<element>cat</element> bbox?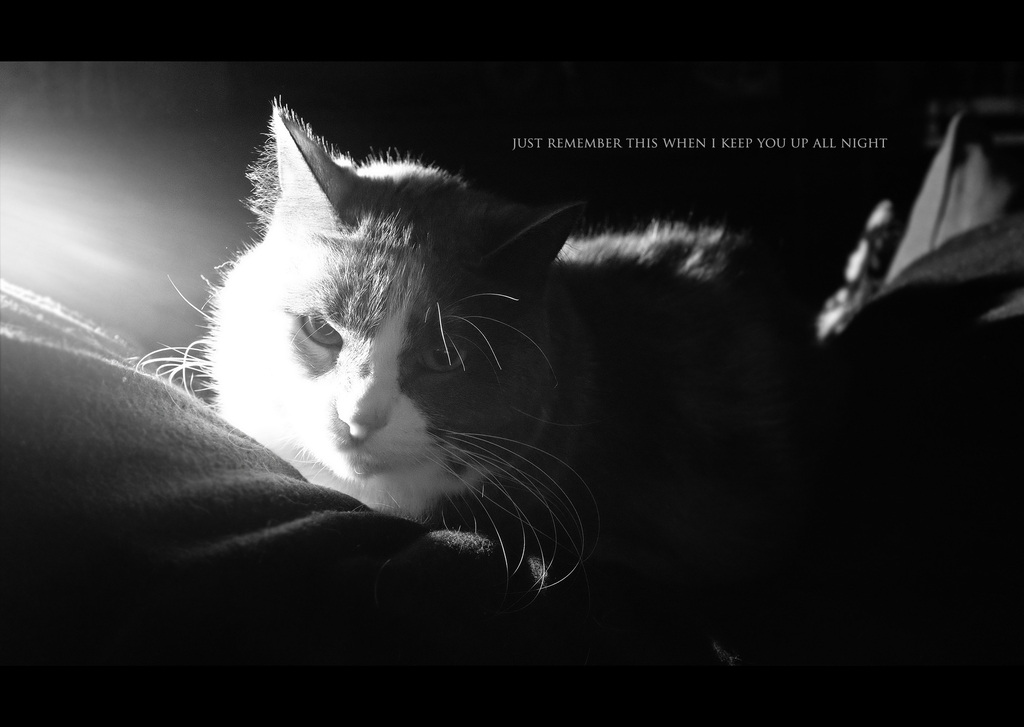
{"x1": 131, "y1": 97, "x2": 780, "y2": 611}
